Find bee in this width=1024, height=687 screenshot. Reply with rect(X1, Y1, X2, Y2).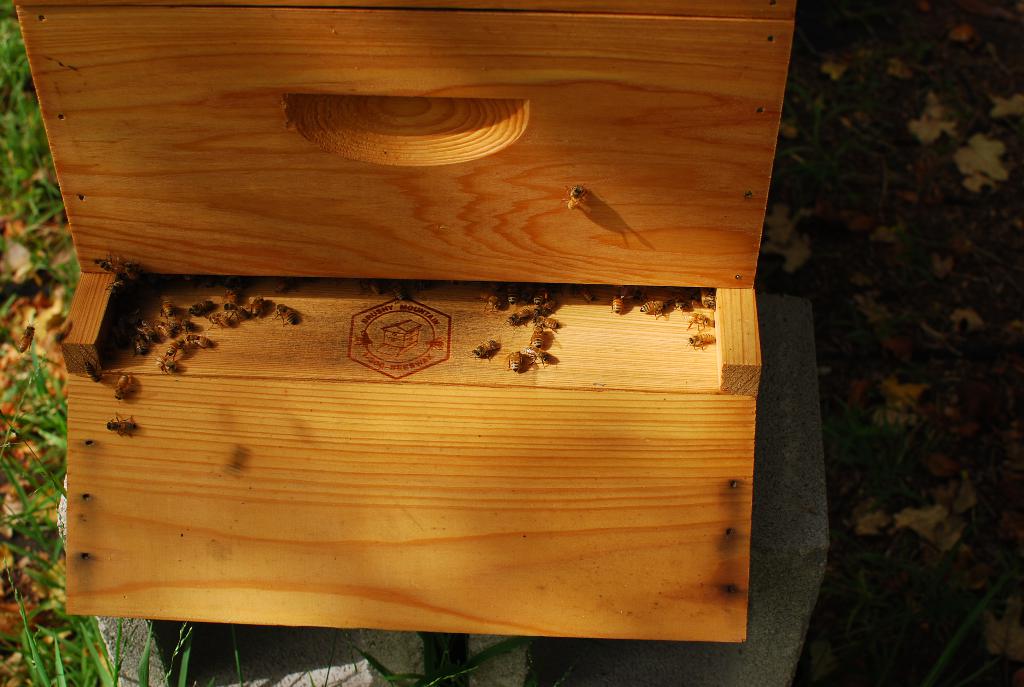
rect(157, 295, 174, 320).
